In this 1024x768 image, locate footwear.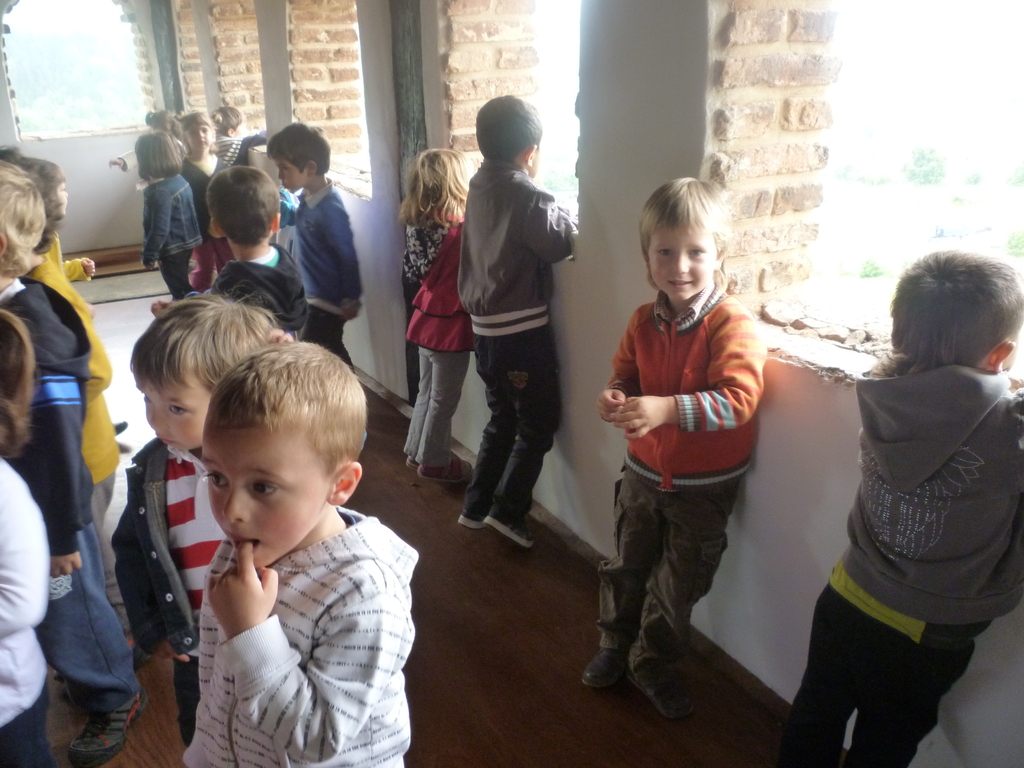
Bounding box: region(413, 458, 451, 480).
